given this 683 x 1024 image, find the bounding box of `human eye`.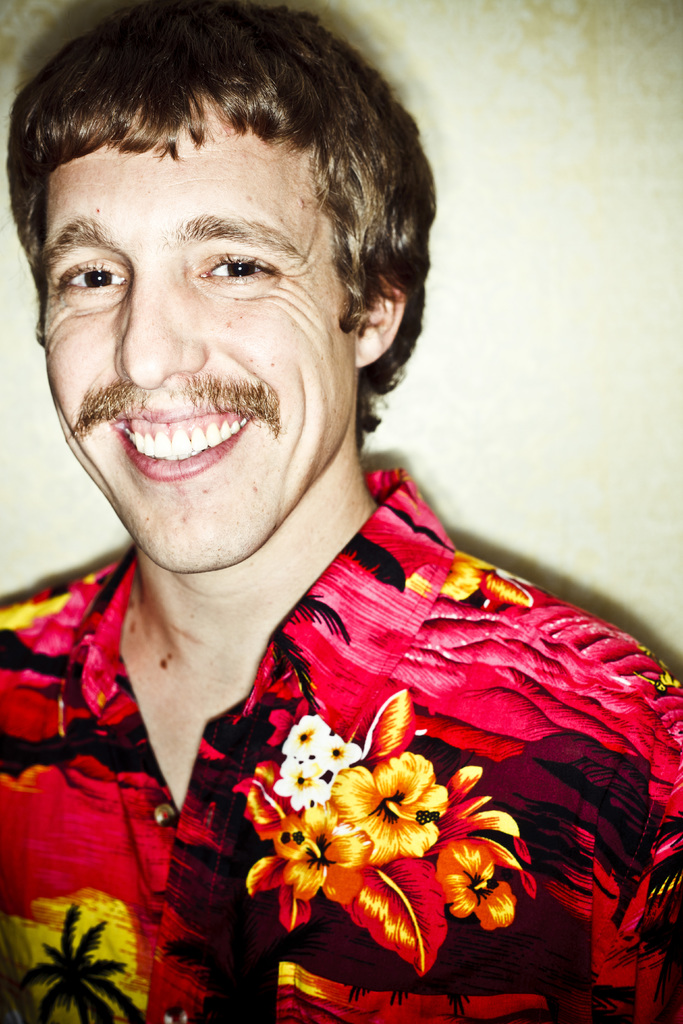
<bbox>52, 254, 131, 294</bbox>.
